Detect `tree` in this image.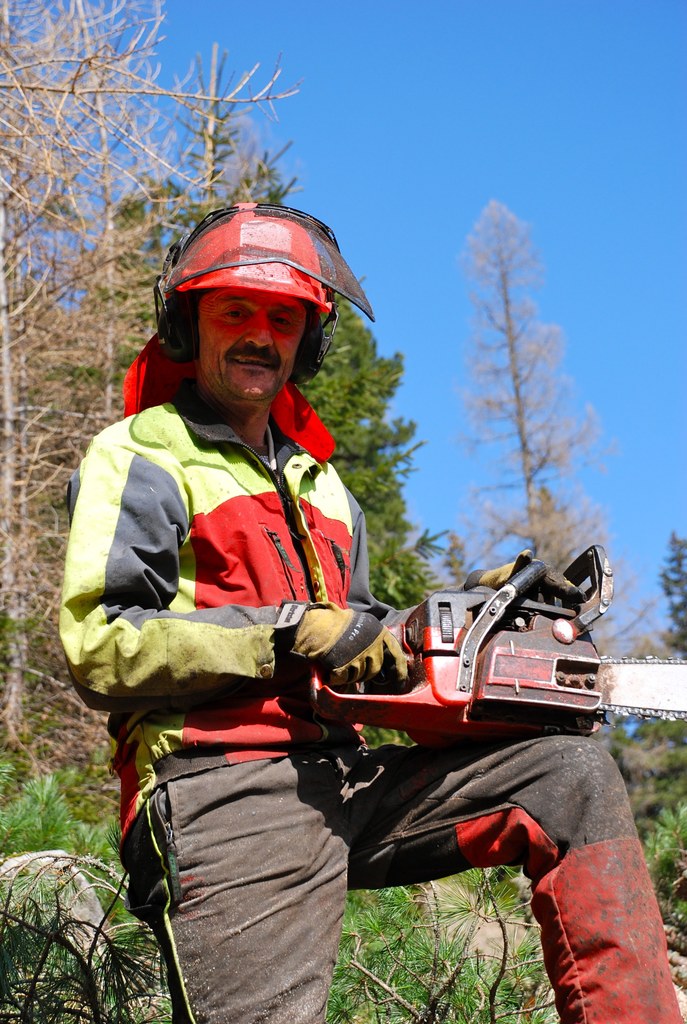
Detection: BBox(457, 198, 624, 659).
